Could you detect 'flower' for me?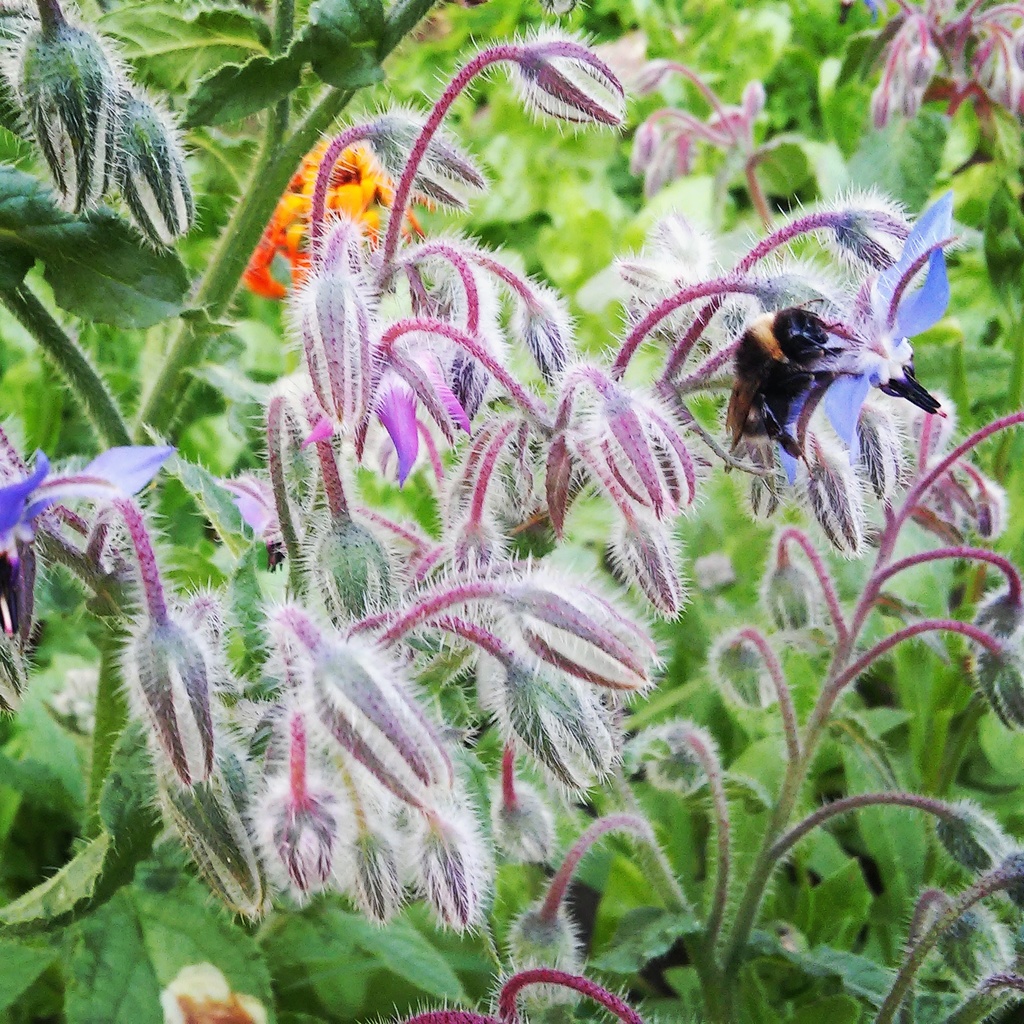
Detection result: 510,19,628,133.
